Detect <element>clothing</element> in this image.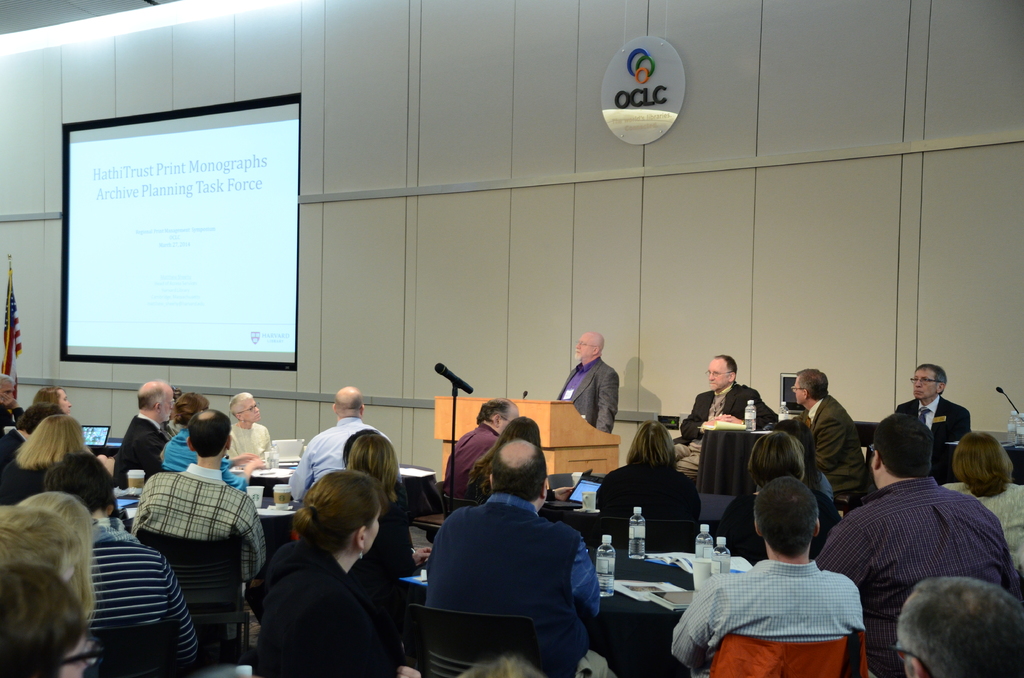
Detection: <bbox>0, 404, 27, 430</bbox>.
